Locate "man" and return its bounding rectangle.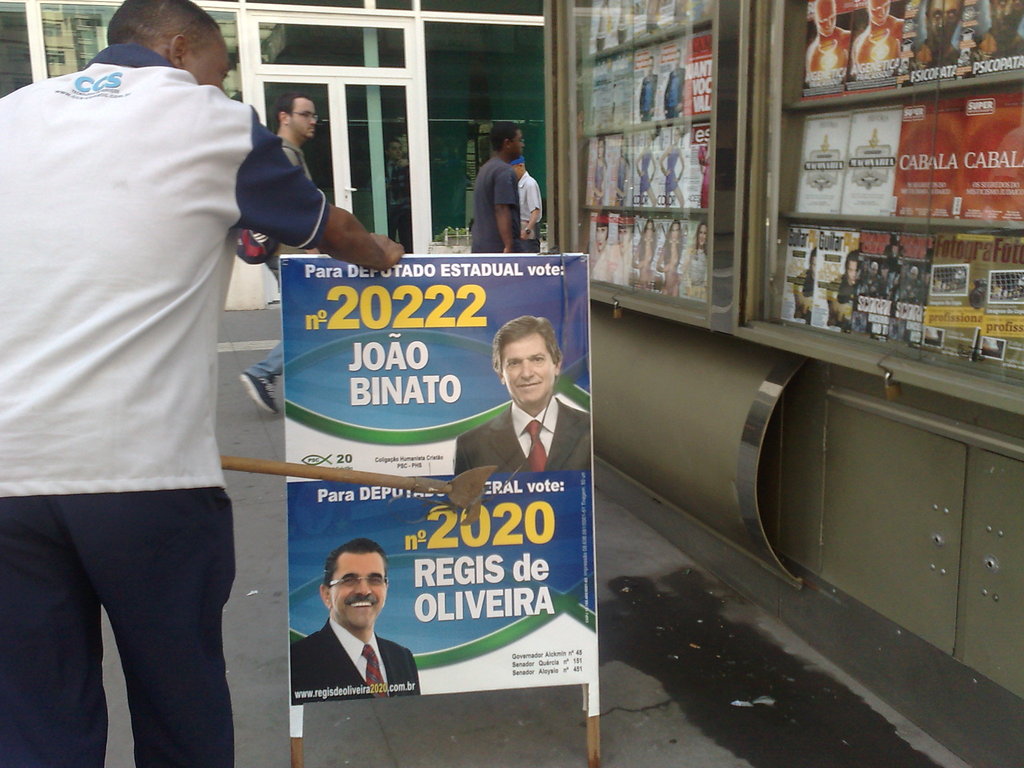
(left=640, top=54, right=657, bottom=120).
